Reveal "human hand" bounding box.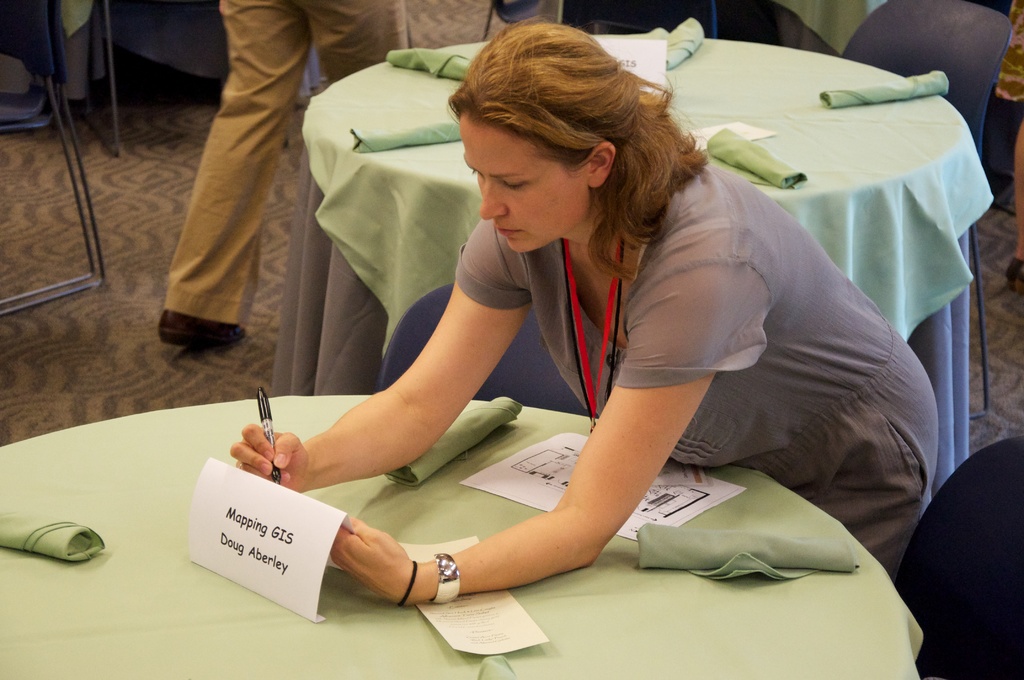
Revealed: locate(222, 426, 311, 499).
